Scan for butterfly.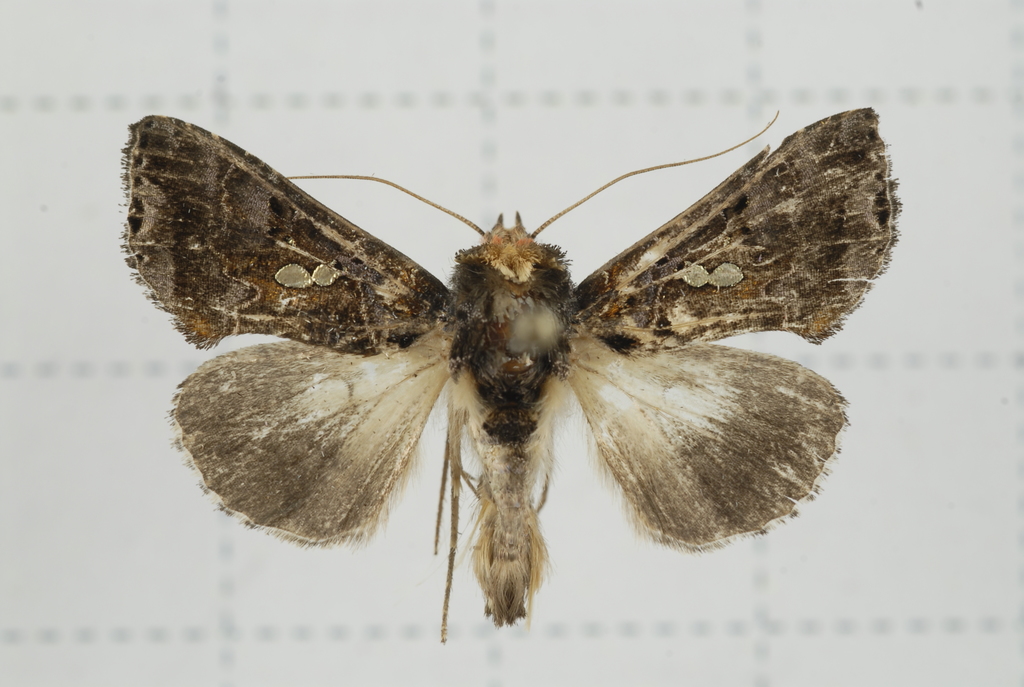
Scan result: region(118, 113, 906, 642).
